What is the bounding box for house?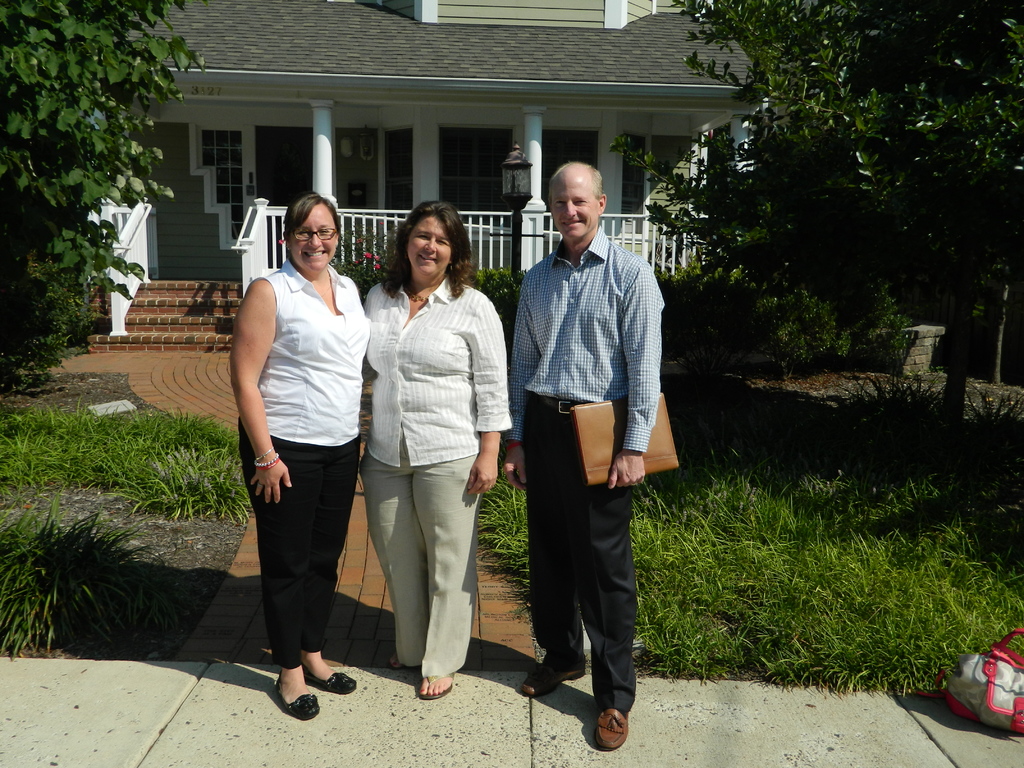
[84, 0, 772, 353].
